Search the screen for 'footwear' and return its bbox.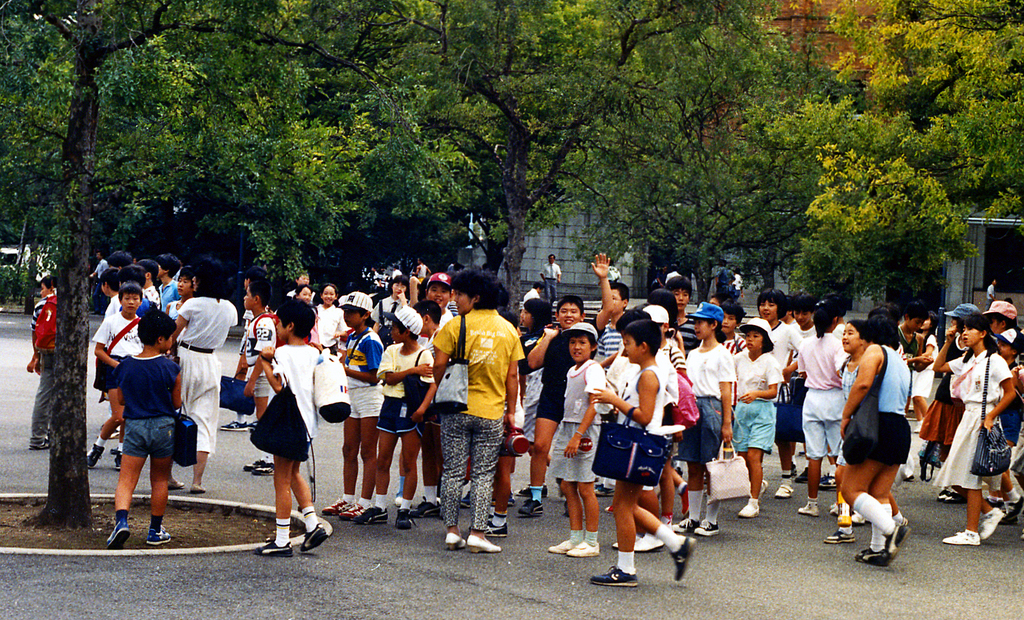
Found: <region>630, 534, 665, 553</region>.
